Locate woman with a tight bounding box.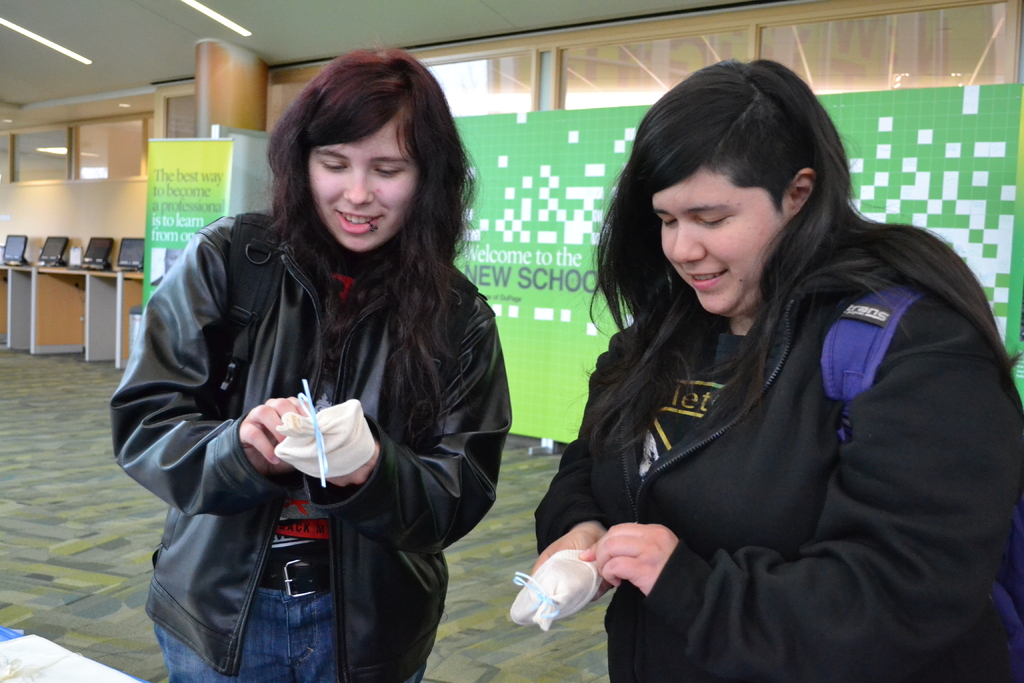
pyautogui.locateOnScreen(515, 49, 991, 673).
